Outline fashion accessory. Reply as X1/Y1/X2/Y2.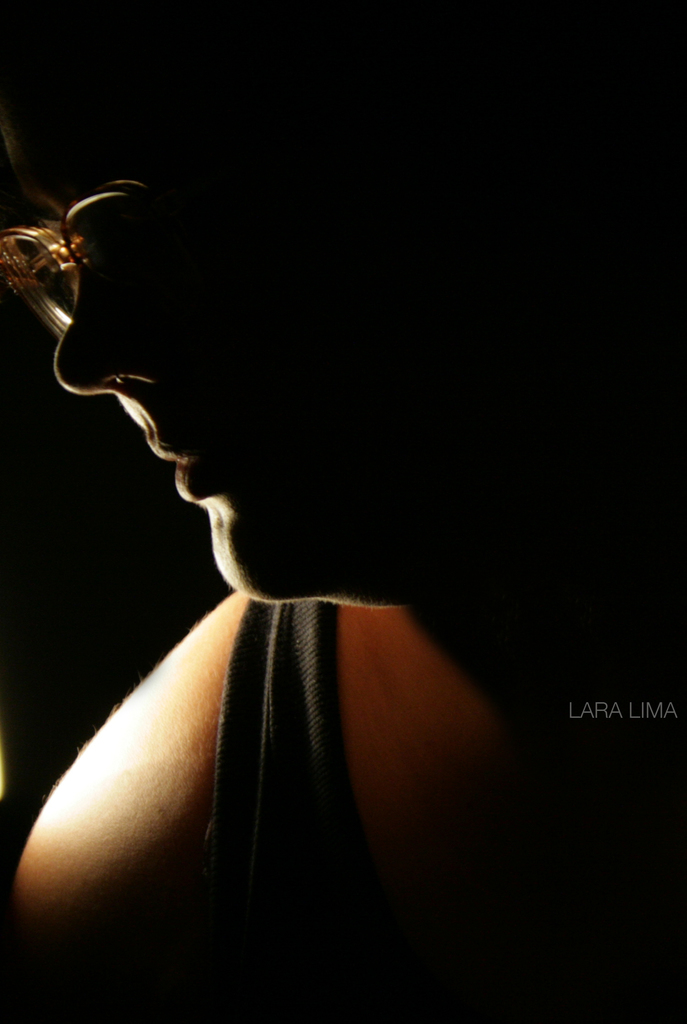
0/181/204/355.
